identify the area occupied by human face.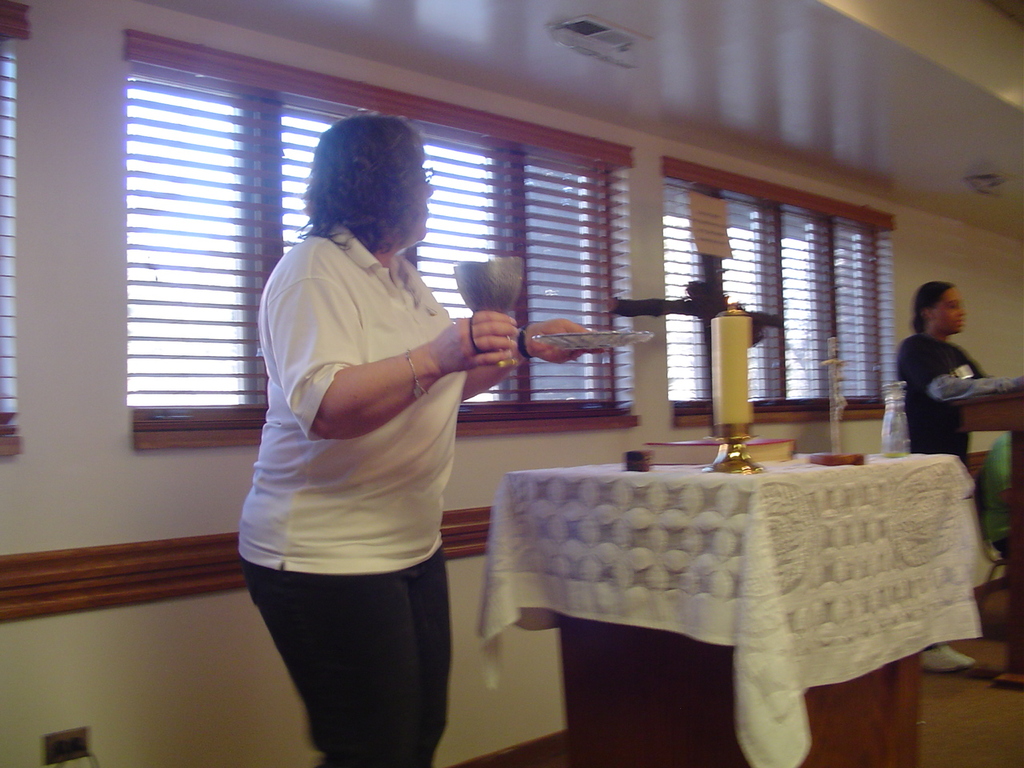
Area: locate(926, 286, 968, 337).
